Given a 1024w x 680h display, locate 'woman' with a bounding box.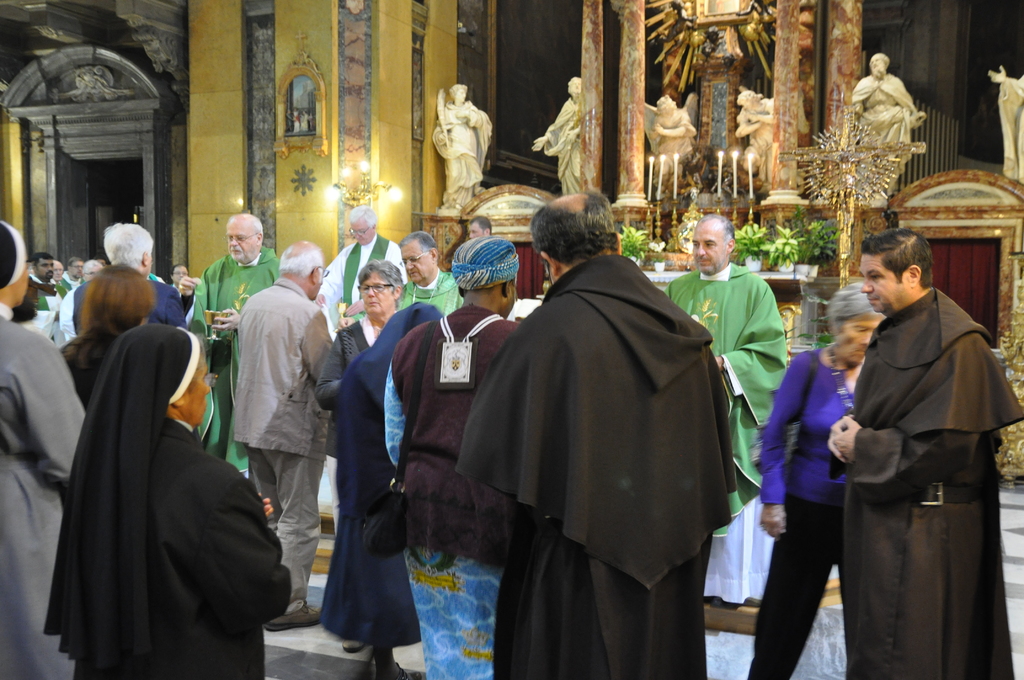
Located: (left=852, top=49, right=916, bottom=190).
